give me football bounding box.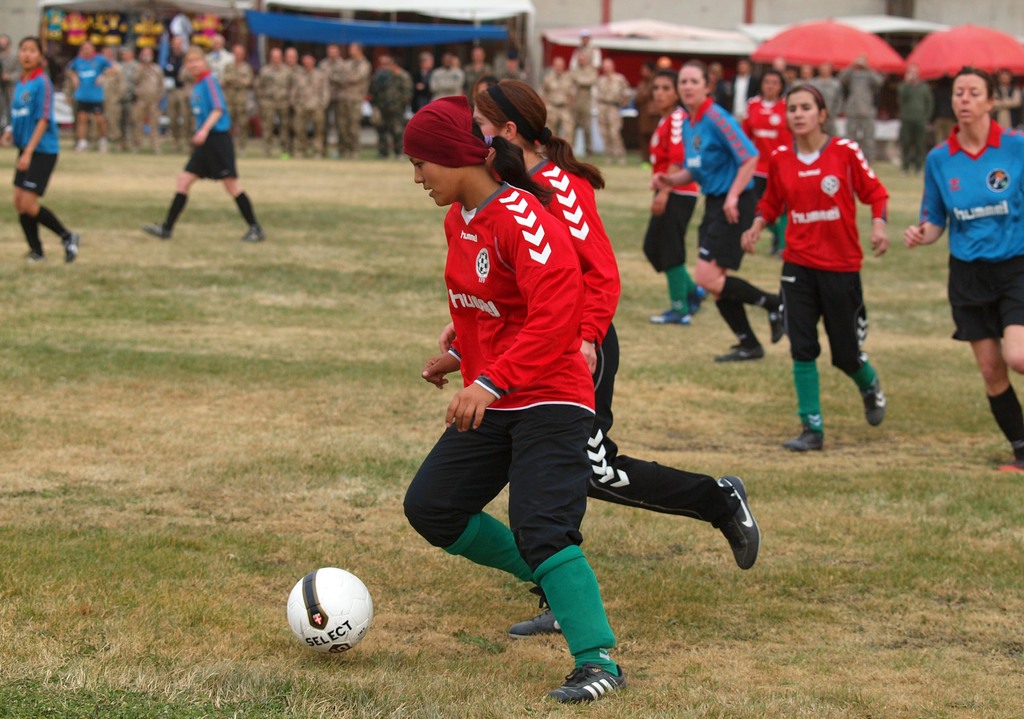
bbox=[282, 561, 379, 652].
